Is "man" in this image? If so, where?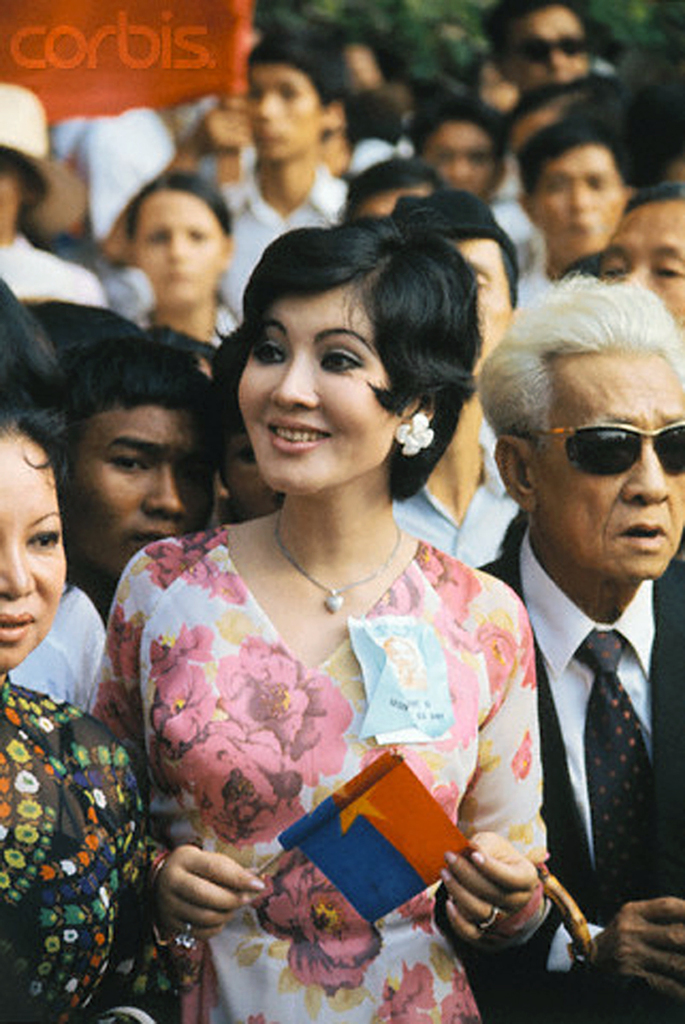
Yes, at BBox(220, 29, 352, 311).
